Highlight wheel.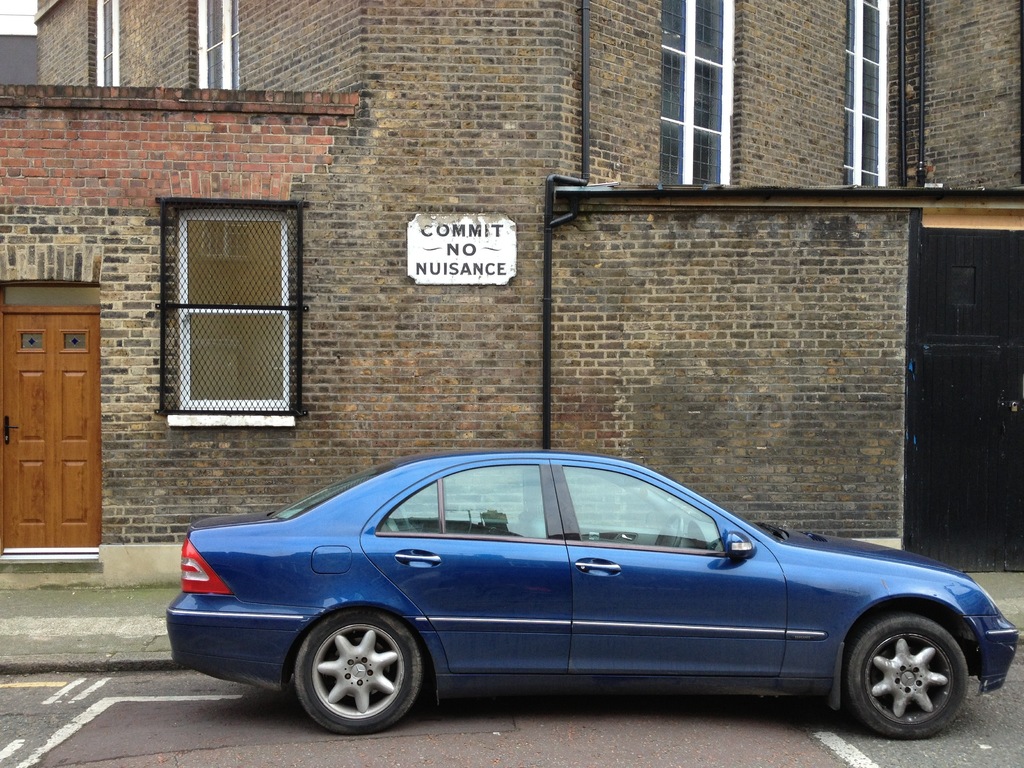
Highlighted region: 843, 618, 979, 733.
